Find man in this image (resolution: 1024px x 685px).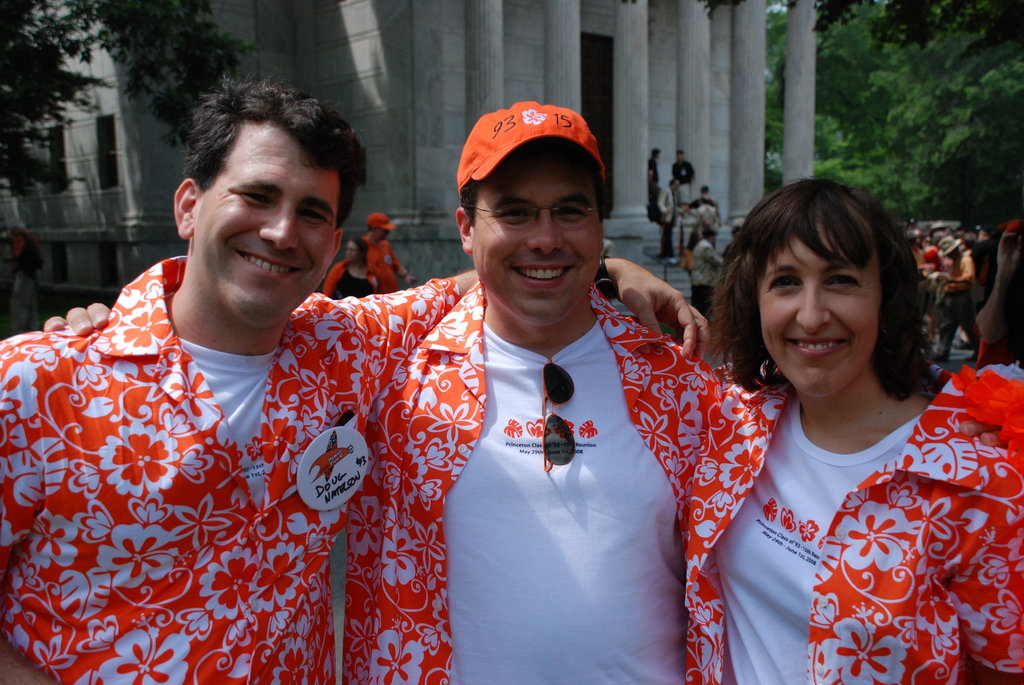
locate(692, 227, 726, 311).
